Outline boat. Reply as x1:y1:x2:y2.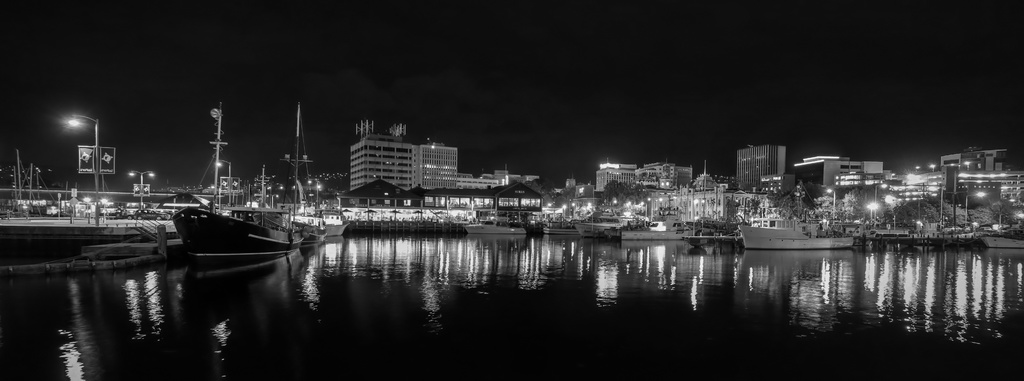
619:218:712:239.
